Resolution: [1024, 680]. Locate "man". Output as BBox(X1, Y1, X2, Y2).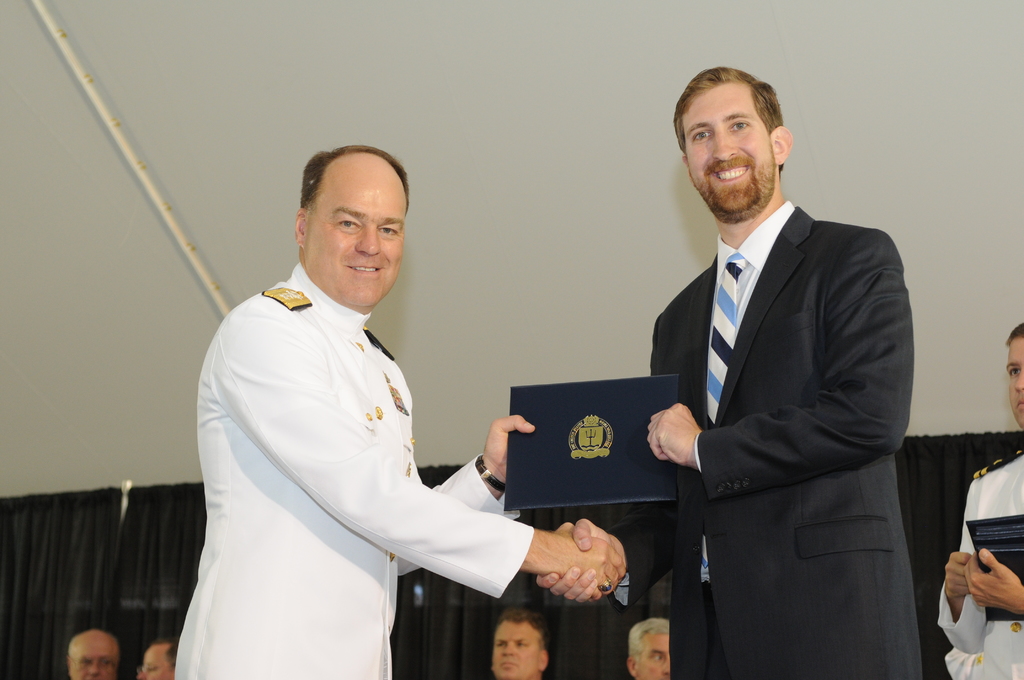
BBox(626, 617, 674, 679).
